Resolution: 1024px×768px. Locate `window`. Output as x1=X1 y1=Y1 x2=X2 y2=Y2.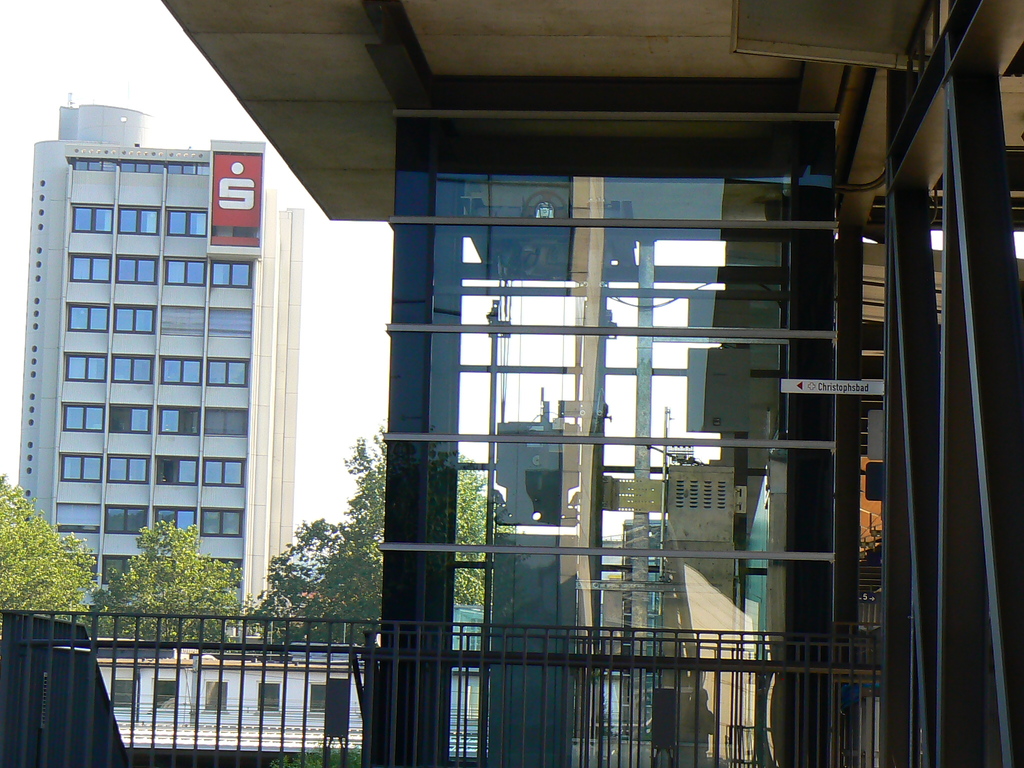
x1=257 y1=676 x2=278 y2=712.
